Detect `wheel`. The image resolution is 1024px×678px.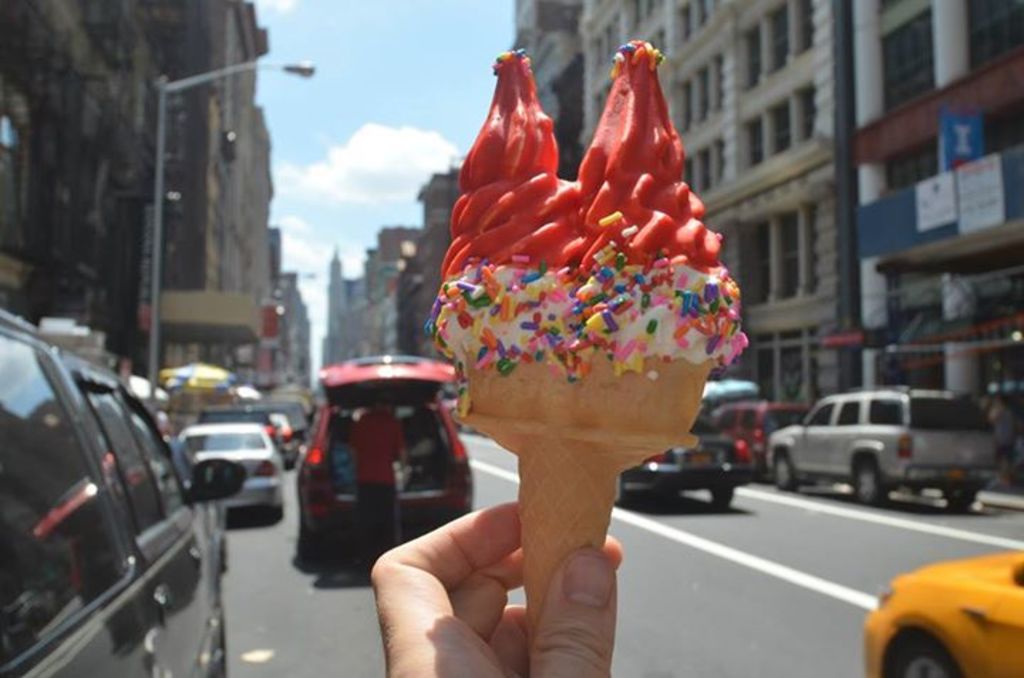
[708,478,738,503].
